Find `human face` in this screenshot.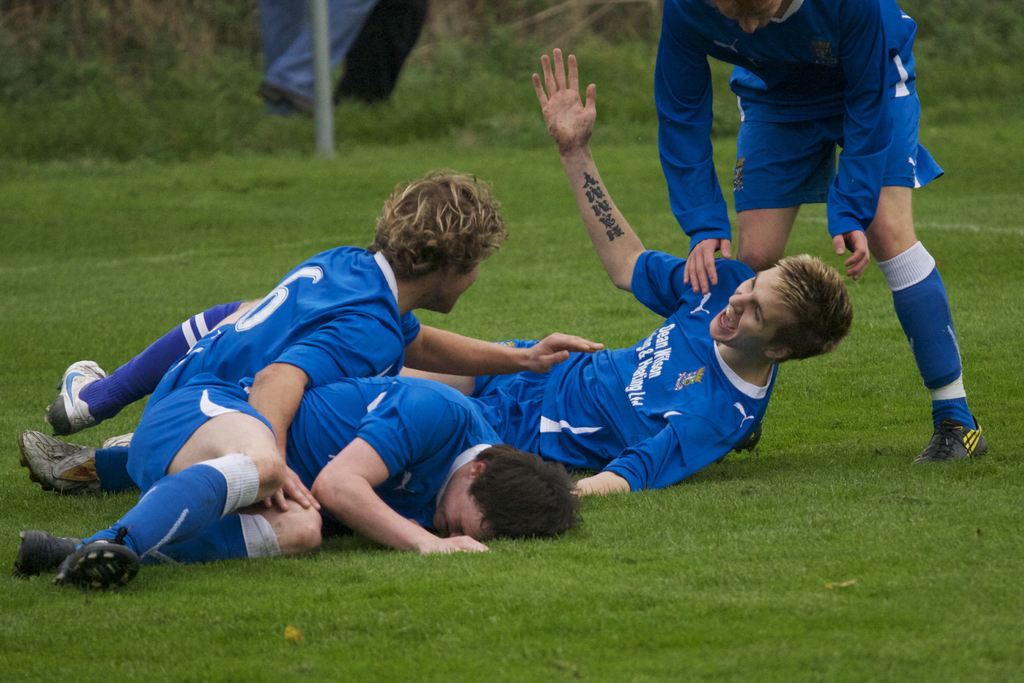
The bounding box for `human face` is bbox=[713, 0, 783, 30].
